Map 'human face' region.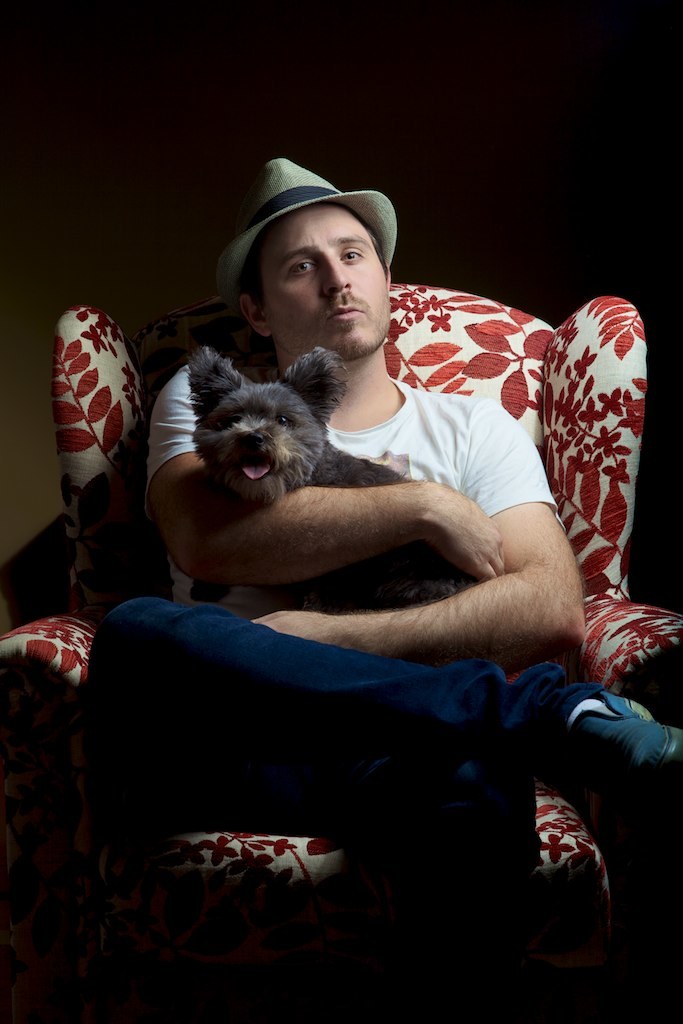
Mapped to [x1=260, y1=205, x2=391, y2=356].
